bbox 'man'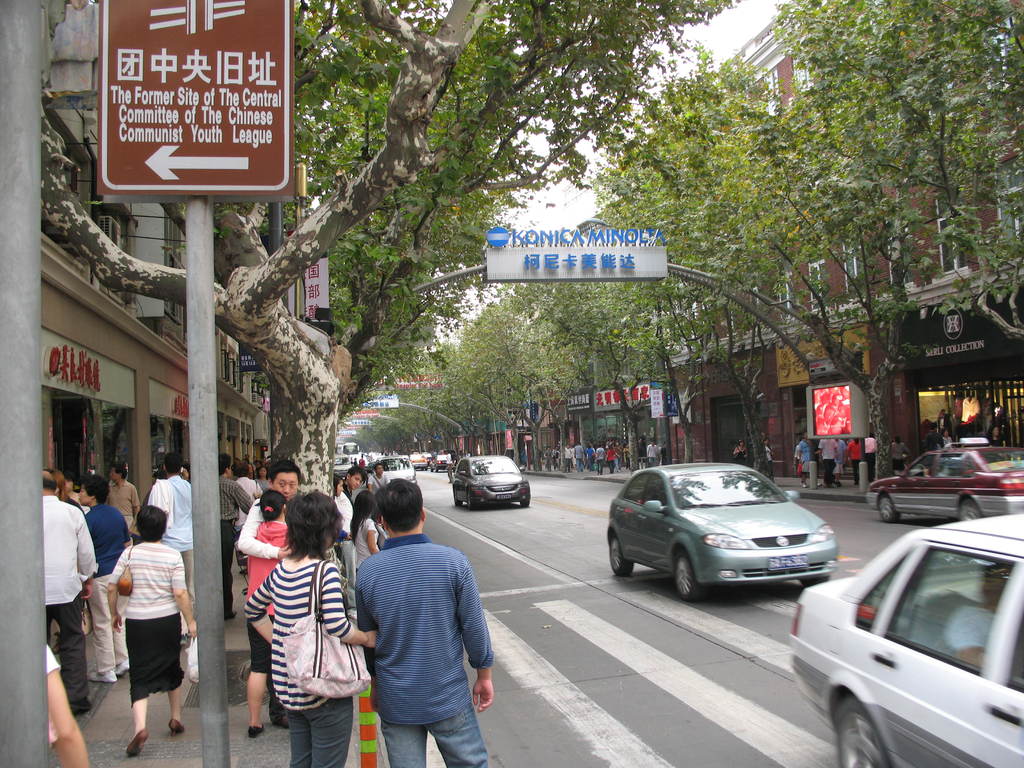
bbox(834, 441, 844, 483)
